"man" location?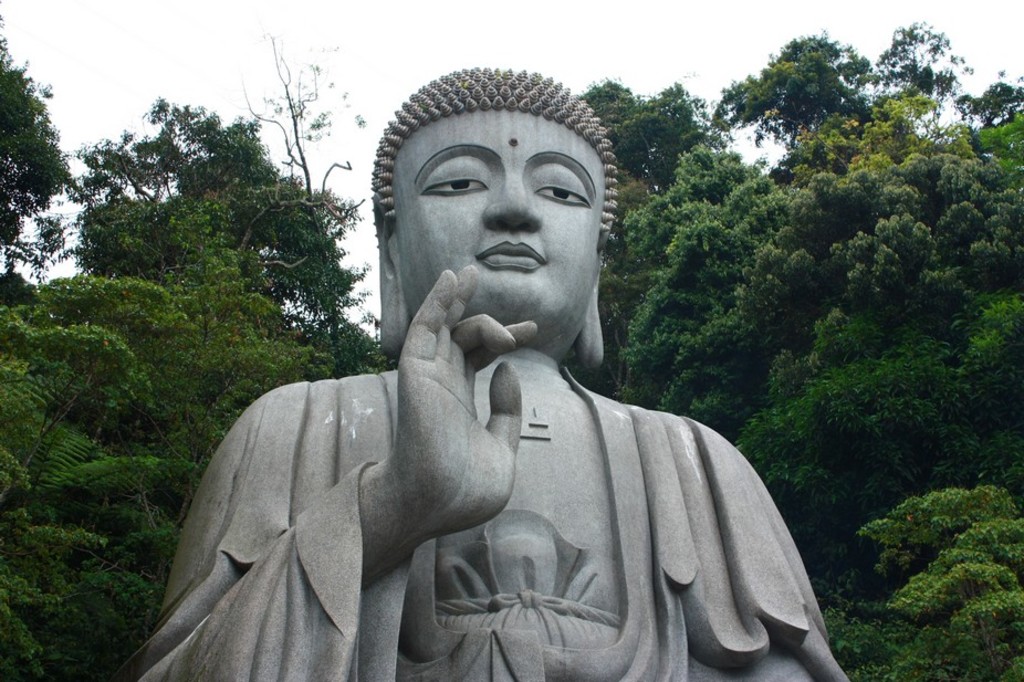
<box>113,65,850,681</box>
